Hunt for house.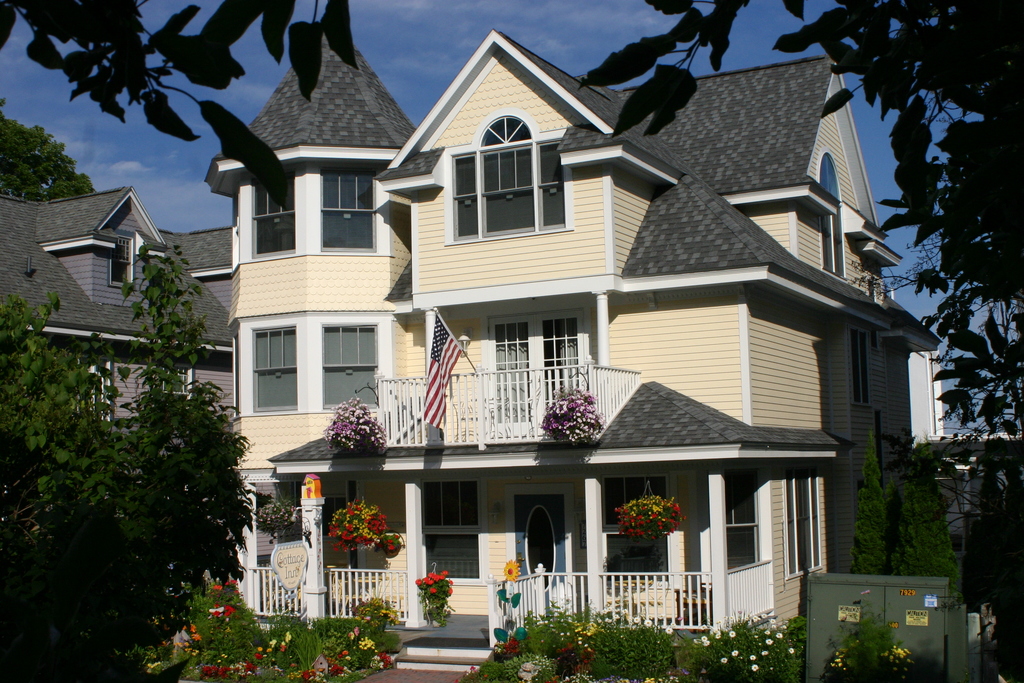
Hunted down at 671 76 875 644.
